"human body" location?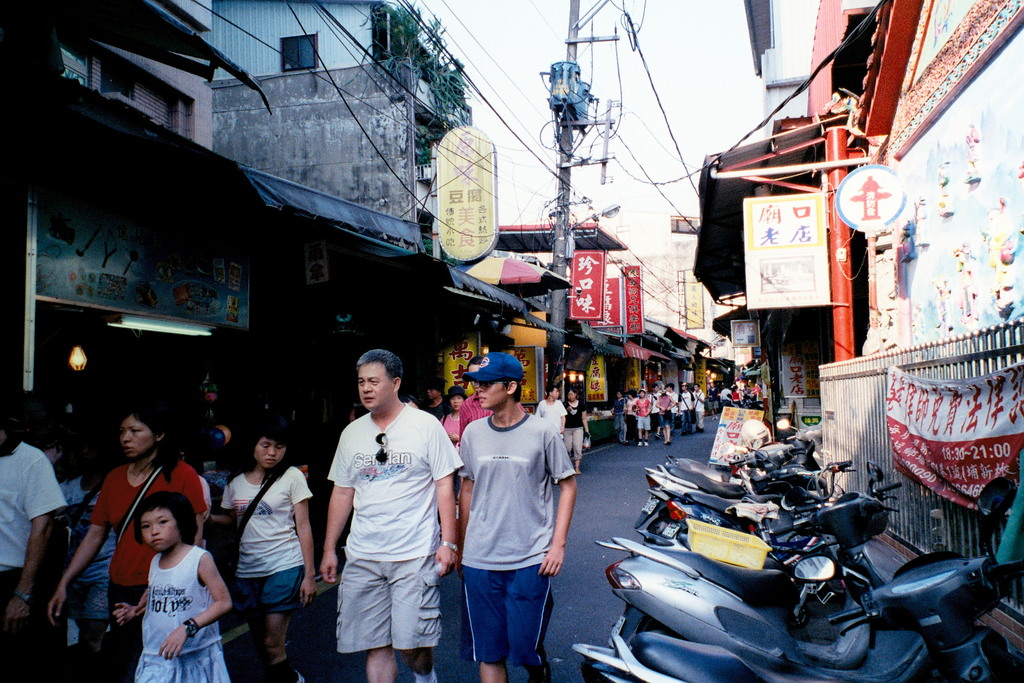
<box>227,419,296,644</box>
